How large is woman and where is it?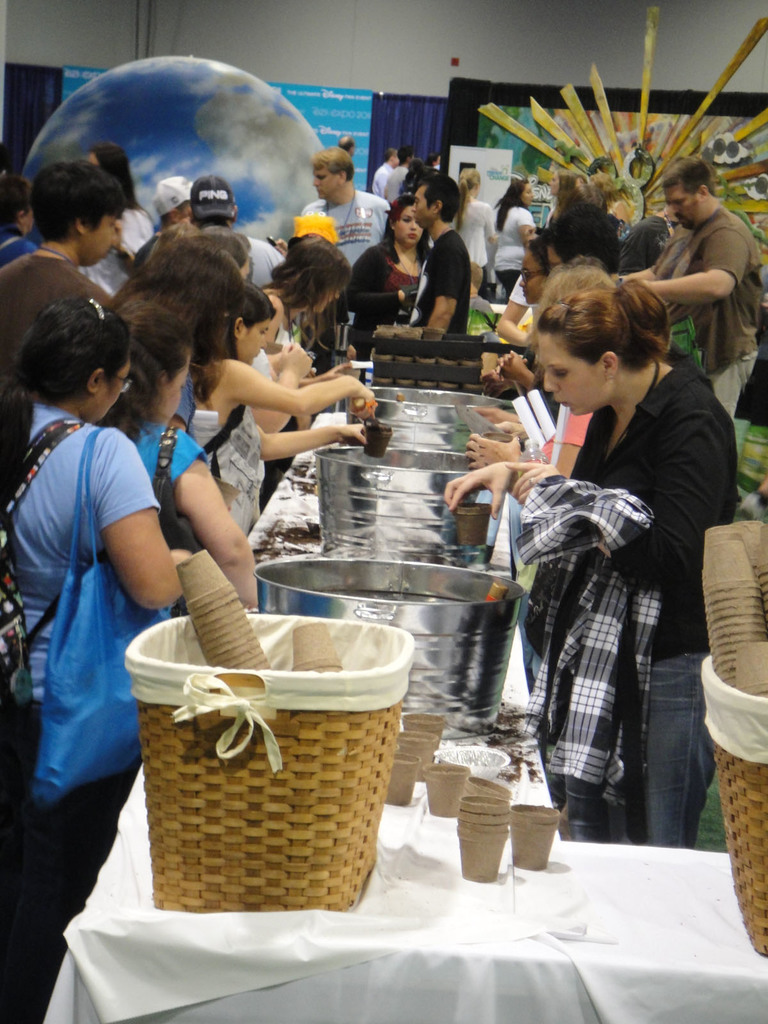
Bounding box: [0, 291, 207, 1023].
